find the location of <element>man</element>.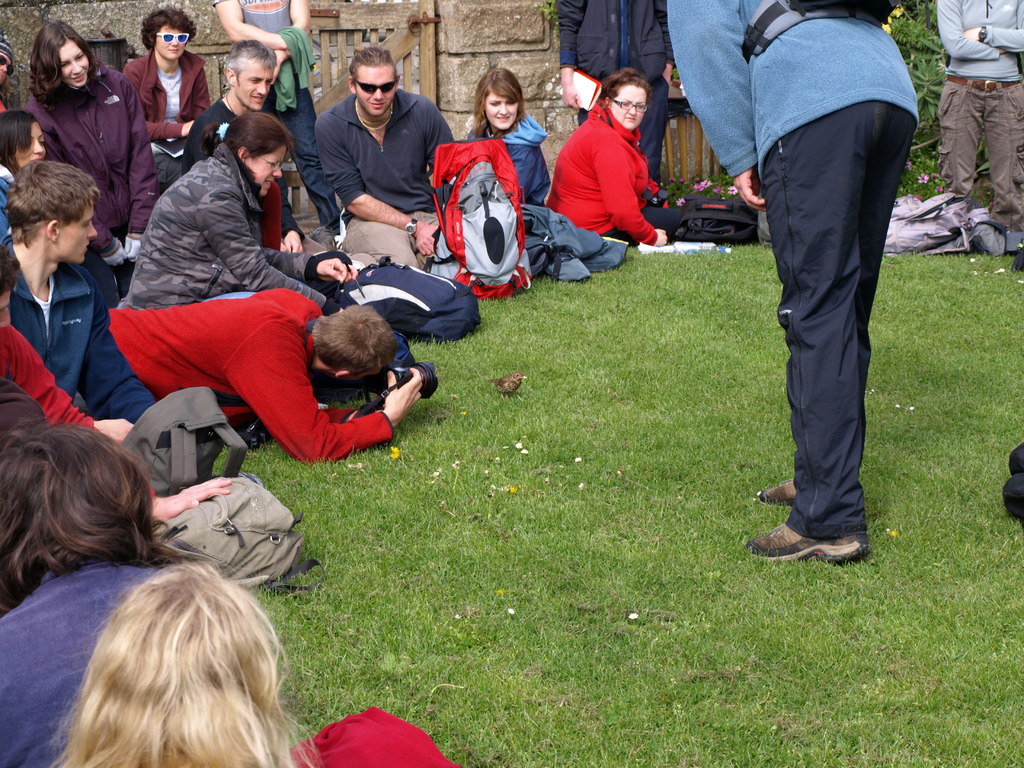
Location: <box>0,166,159,447</box>.
